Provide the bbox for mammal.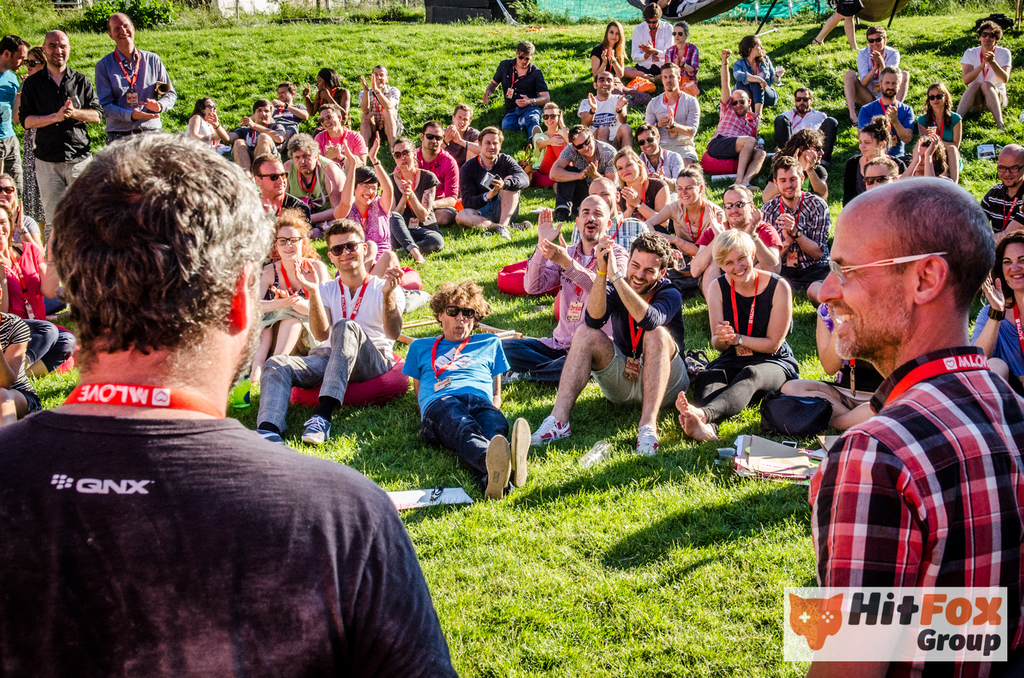
(left=504, top=193, right=636, bottom=386).
